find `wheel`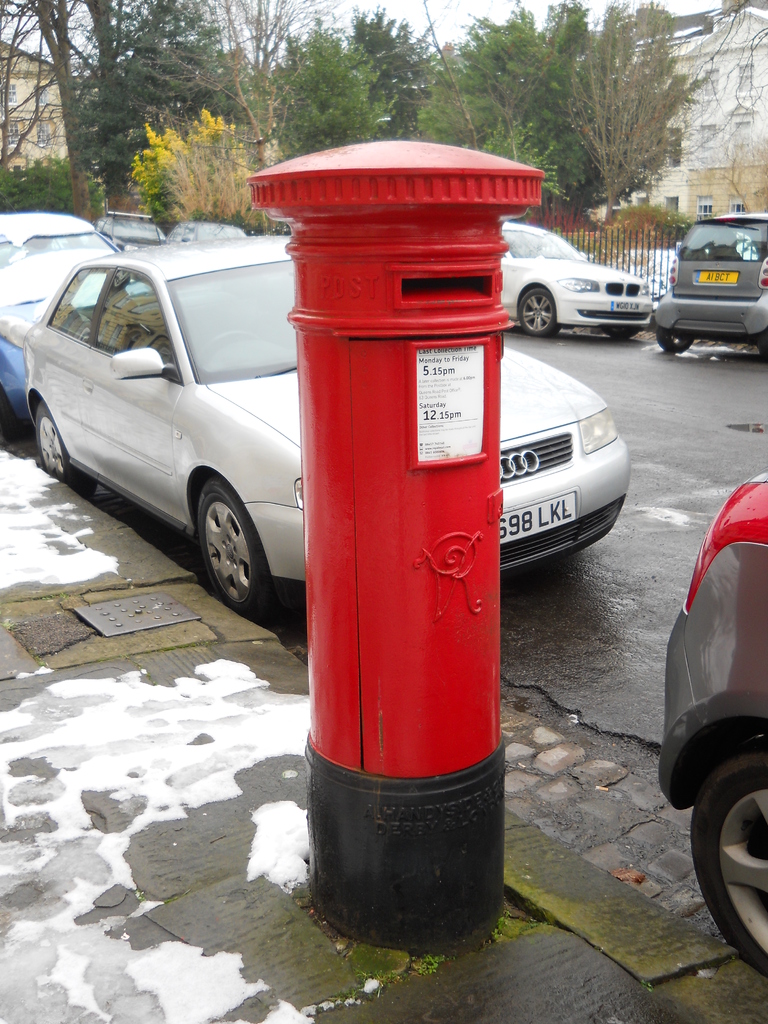
<box>31,403,100,498</box>
